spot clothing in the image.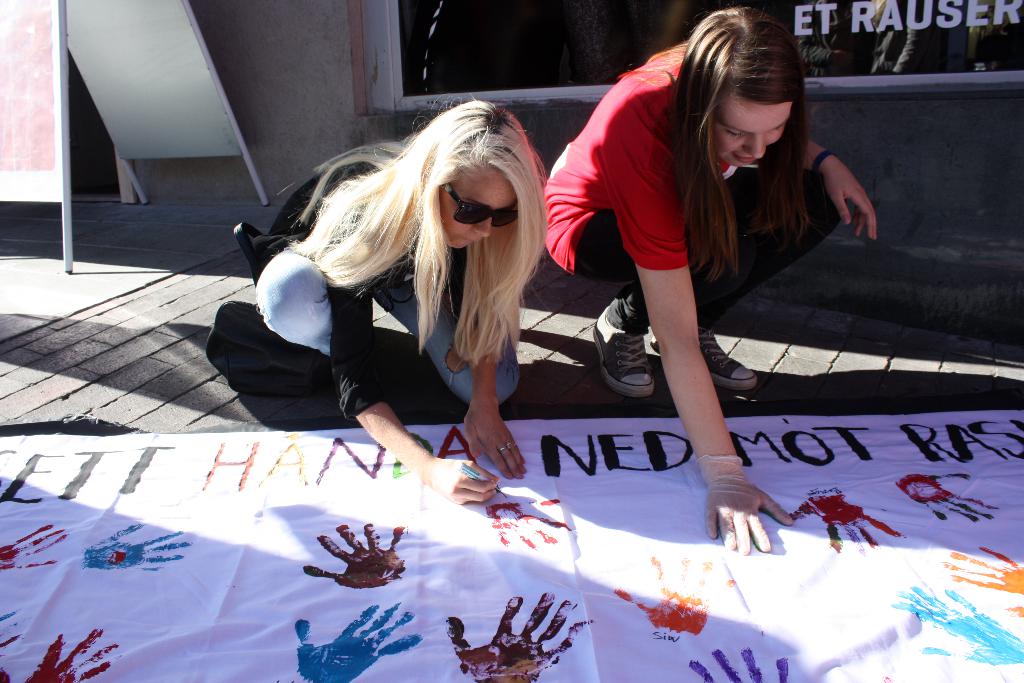
clothing found at [575, 64, 826, 481].
